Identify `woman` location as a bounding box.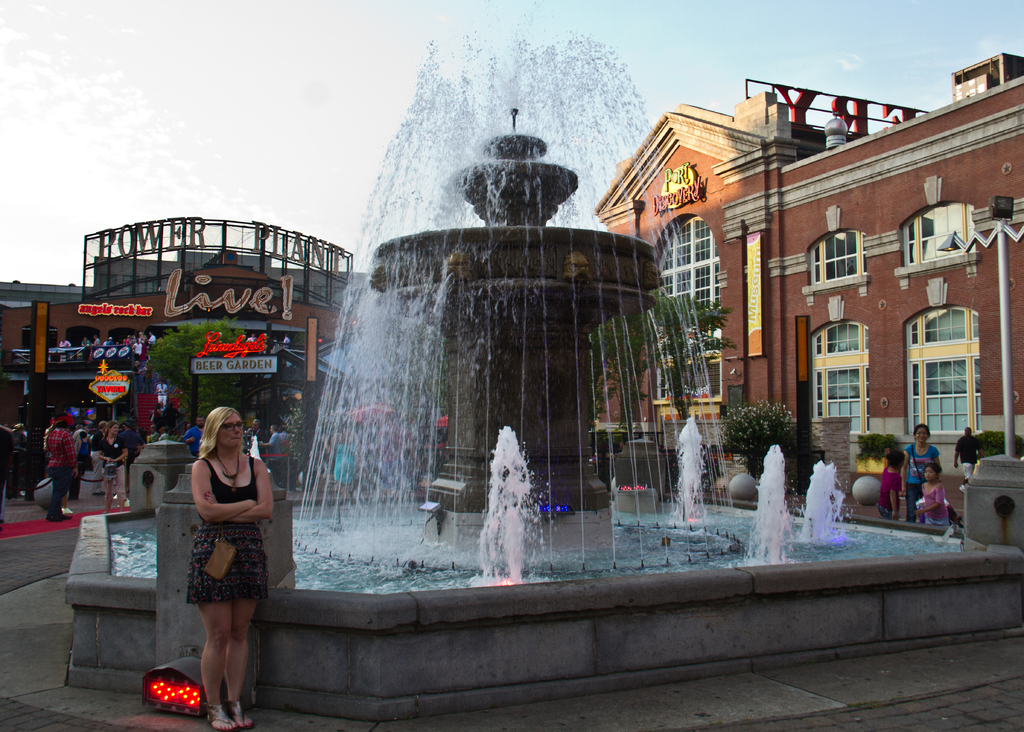
148, 405, 161, 428.
